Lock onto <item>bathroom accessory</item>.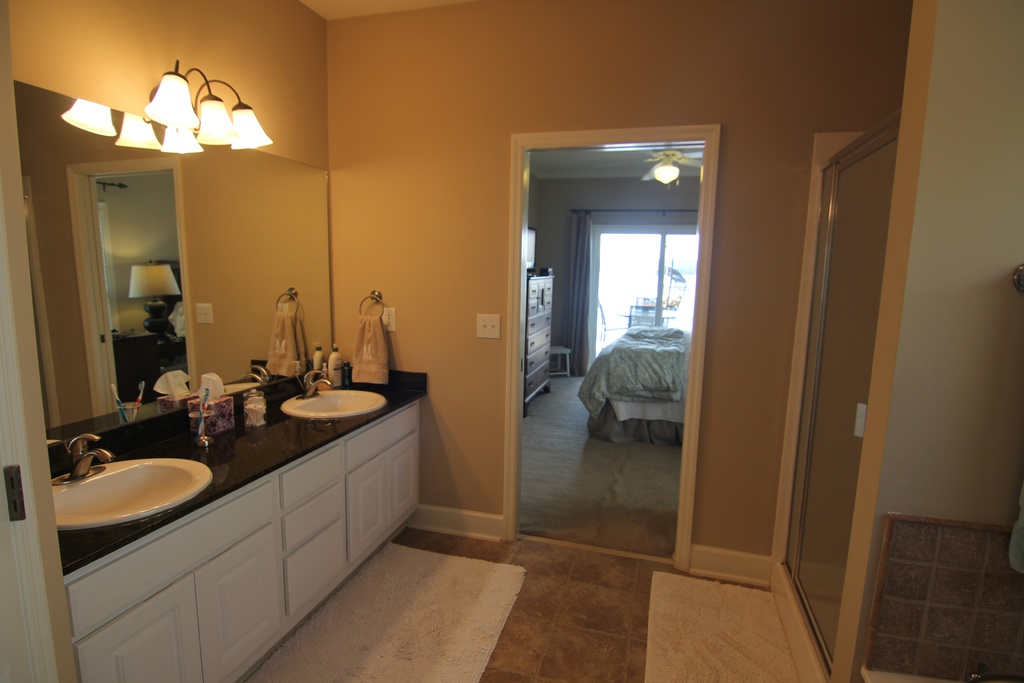
Locked: detection(275, 352, 403, 445).
